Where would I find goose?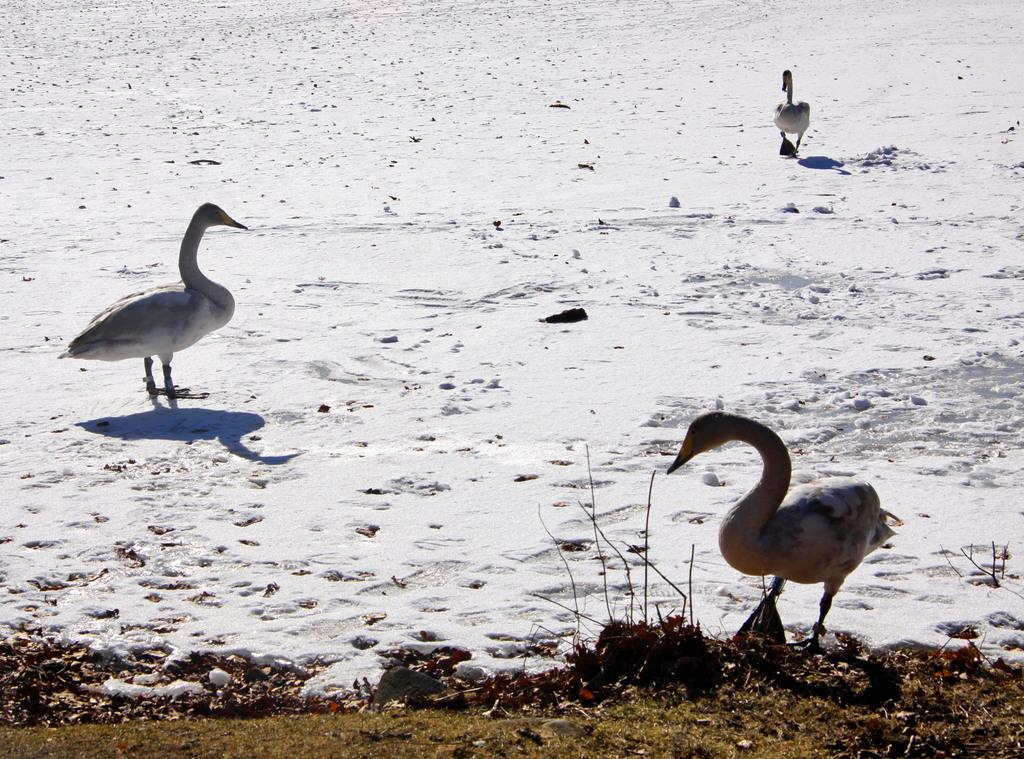
At {"left": 771, "top": 65, "right": 811, "bottom": 159}.
